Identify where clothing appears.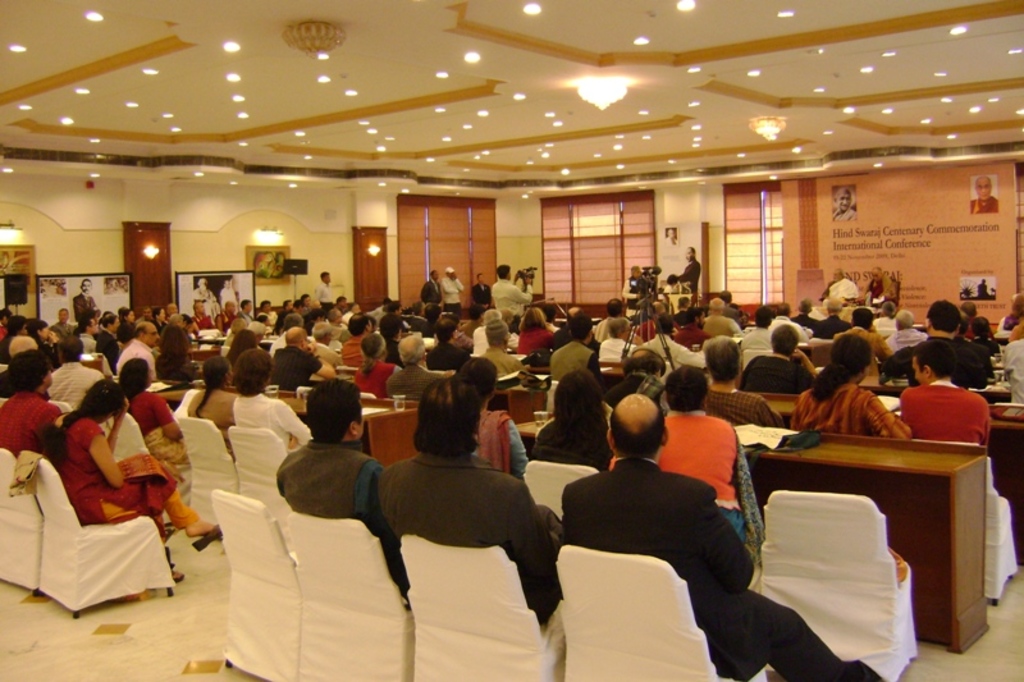
Appears at 472:282:493:307.
